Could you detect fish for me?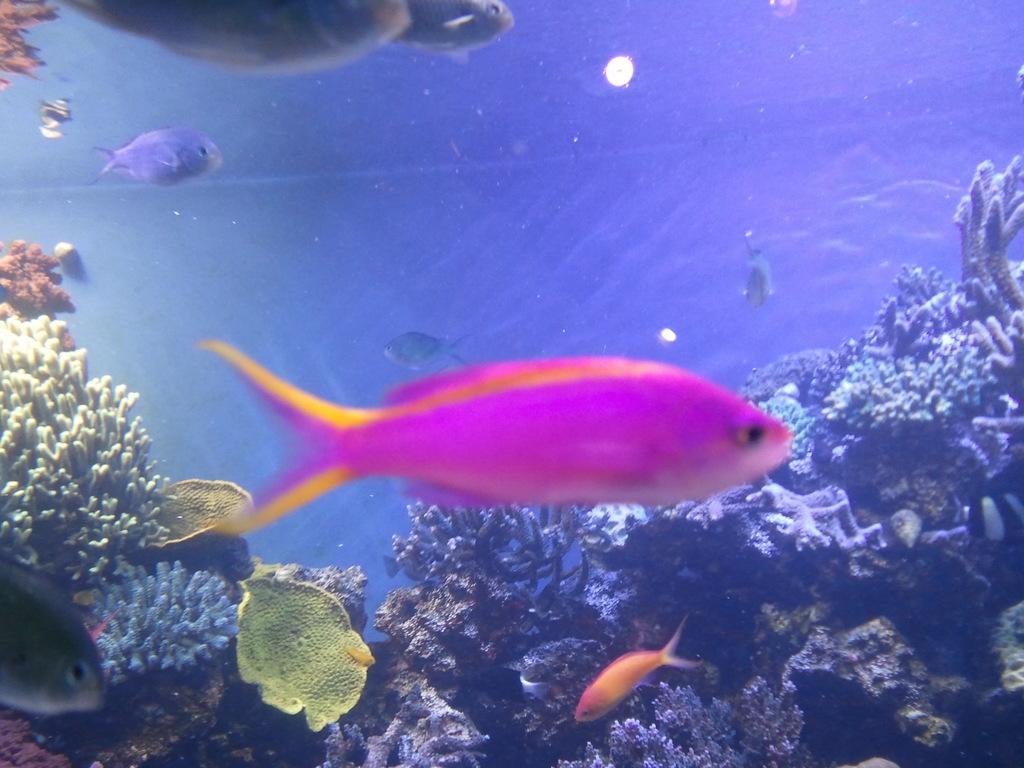
Detection result: box=[577, 621, 700, 721].
